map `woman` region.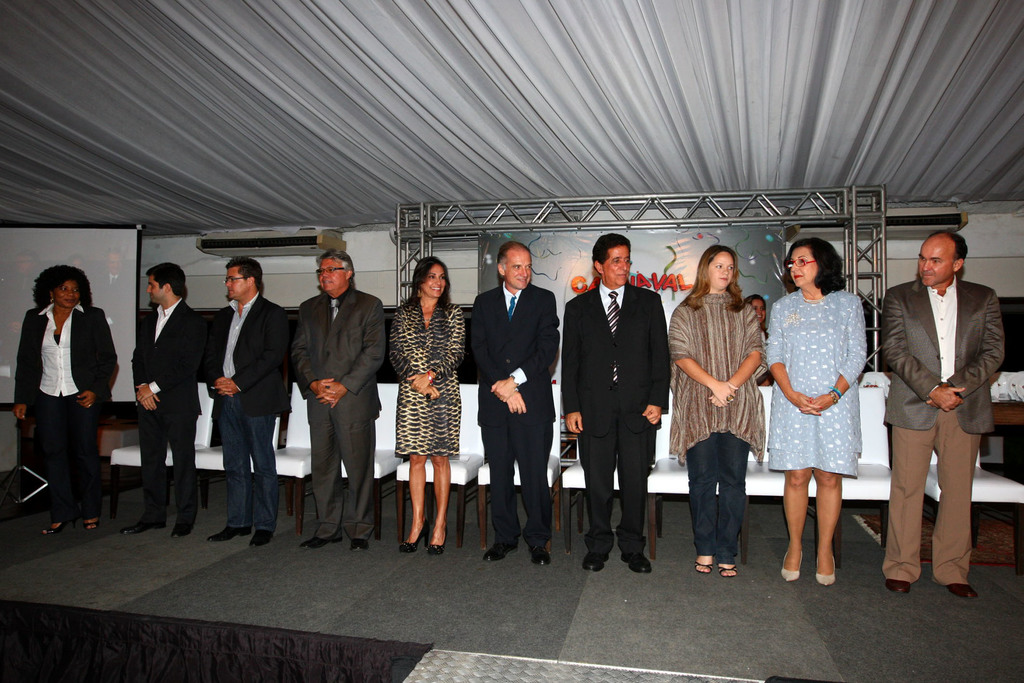
Mapped to Rect(744, 297, 764, 384).
